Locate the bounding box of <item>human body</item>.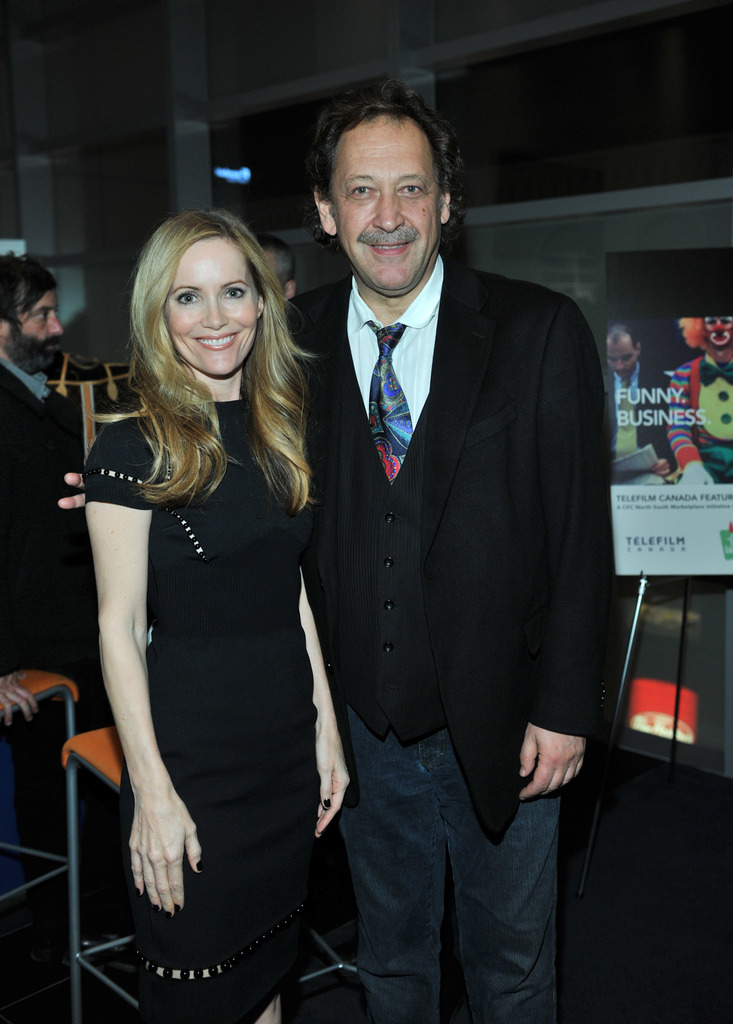
Bounding box: 0, 368, 79, 915.
